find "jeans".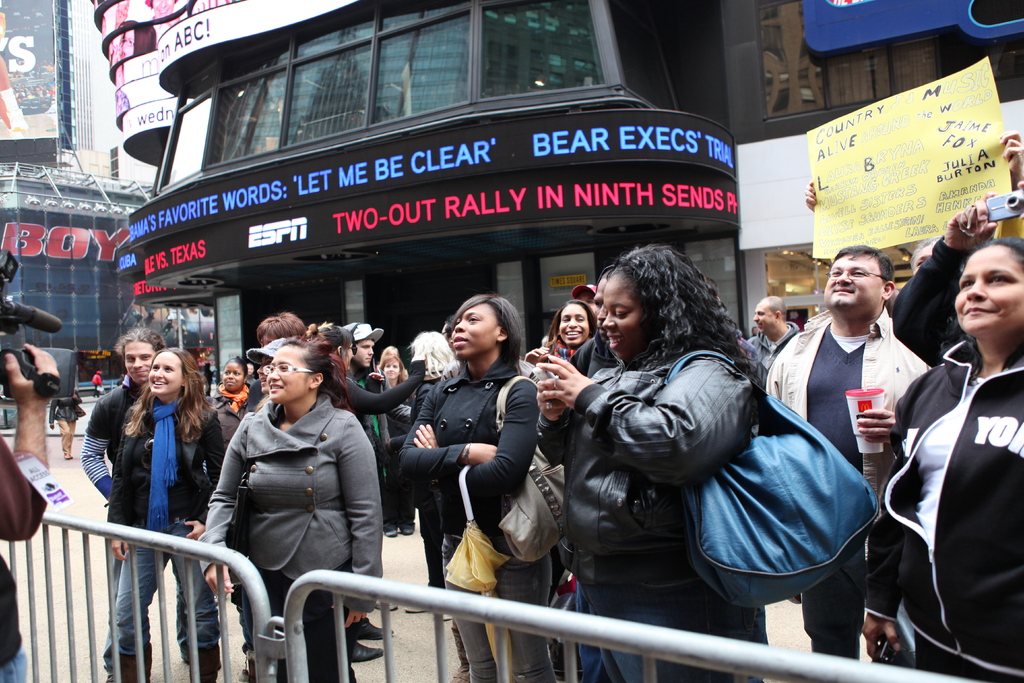
434/532/555/682.
